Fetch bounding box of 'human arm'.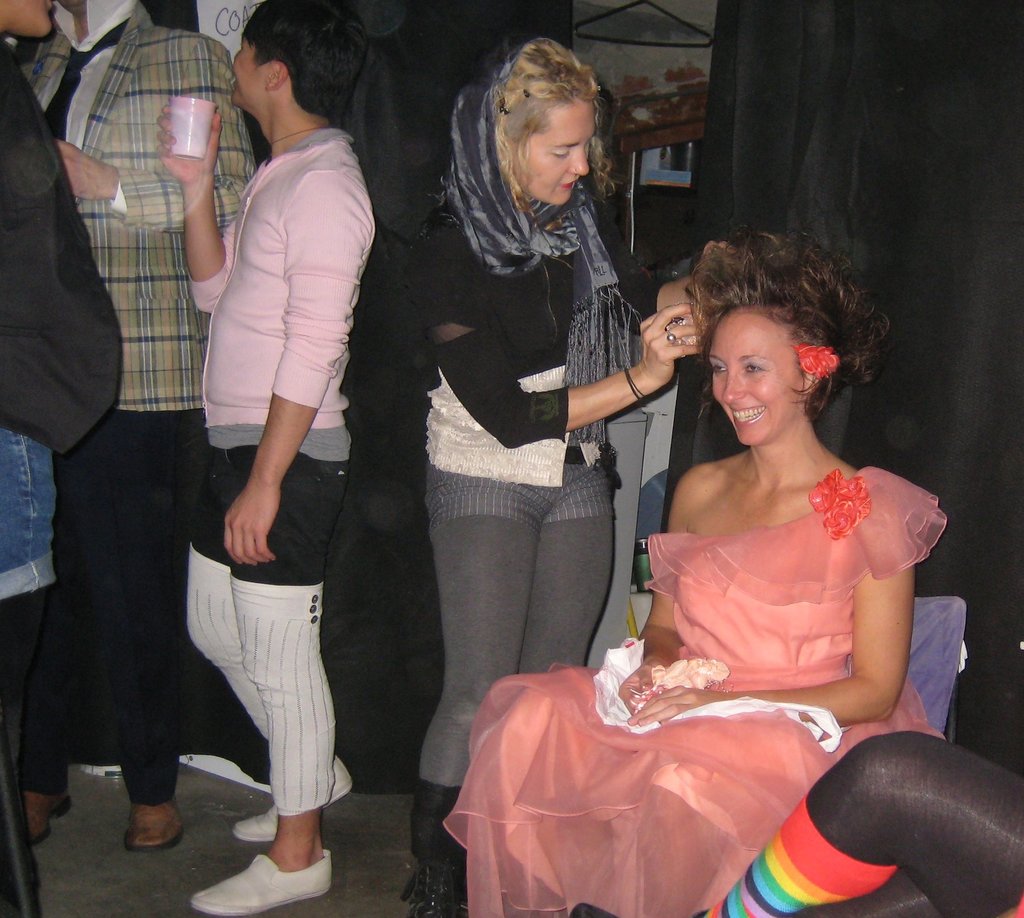
Bbox: bbox(404, 220, 703, 452).
